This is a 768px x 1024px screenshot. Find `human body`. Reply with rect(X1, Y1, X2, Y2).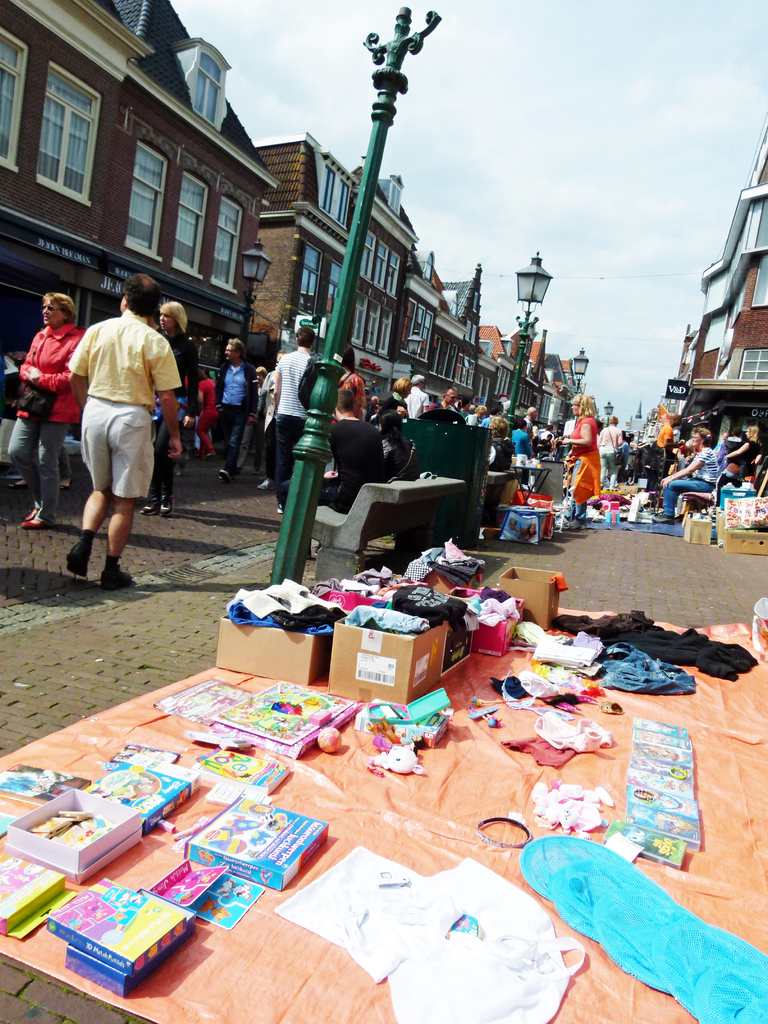
rect(488, 419, 509, 455).
